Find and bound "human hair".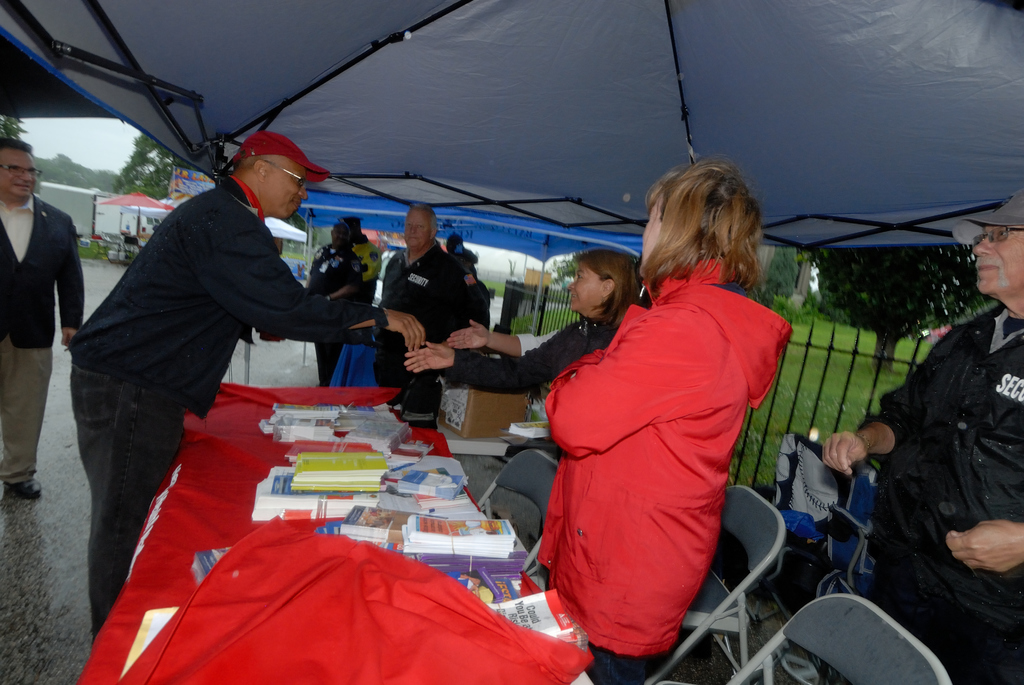
Bound: {"x1": 572, "y1": 249, "x2": 640, "y2": 336}.
